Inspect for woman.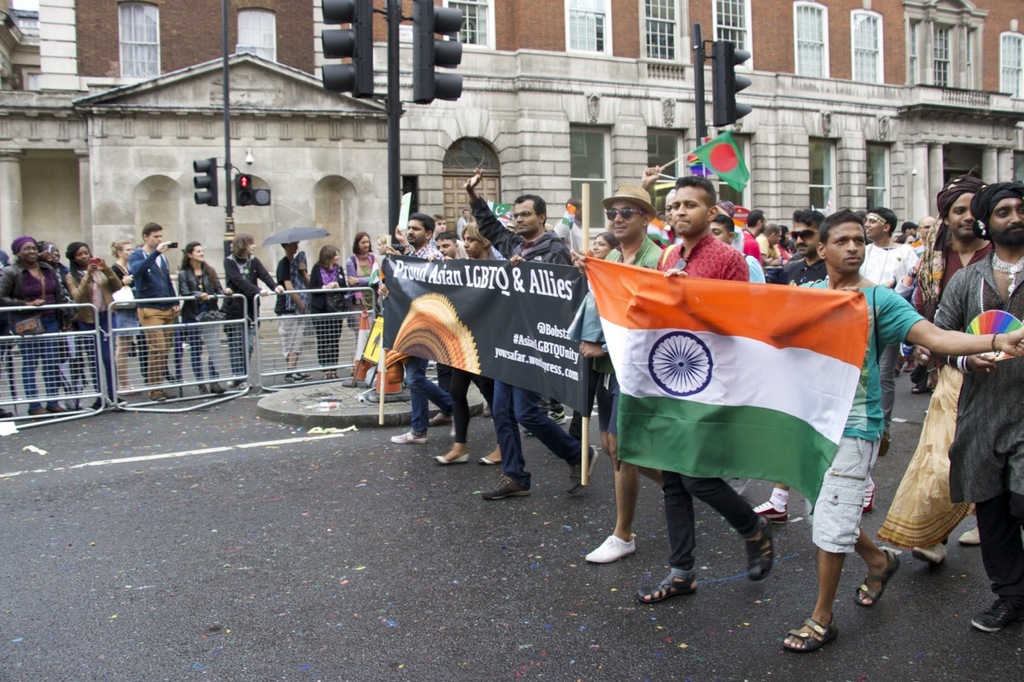
Inspection: Rect(179, 238, 232, 395).
